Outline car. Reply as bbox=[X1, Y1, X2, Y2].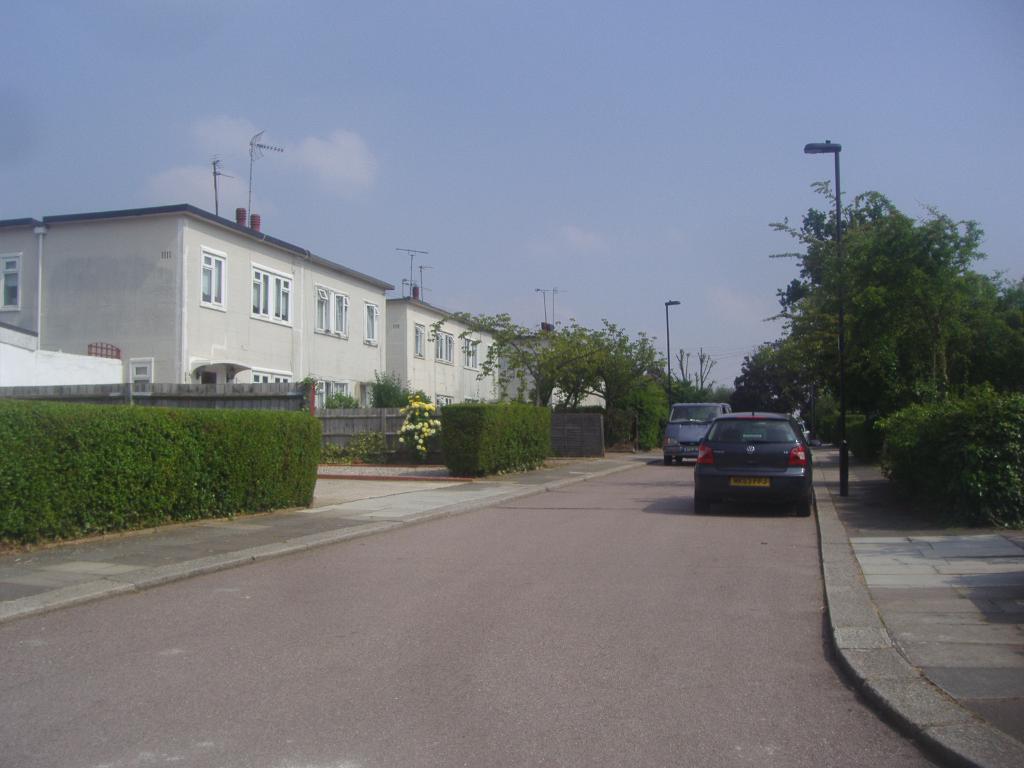
bbox=[664, 408, 730, 463].
